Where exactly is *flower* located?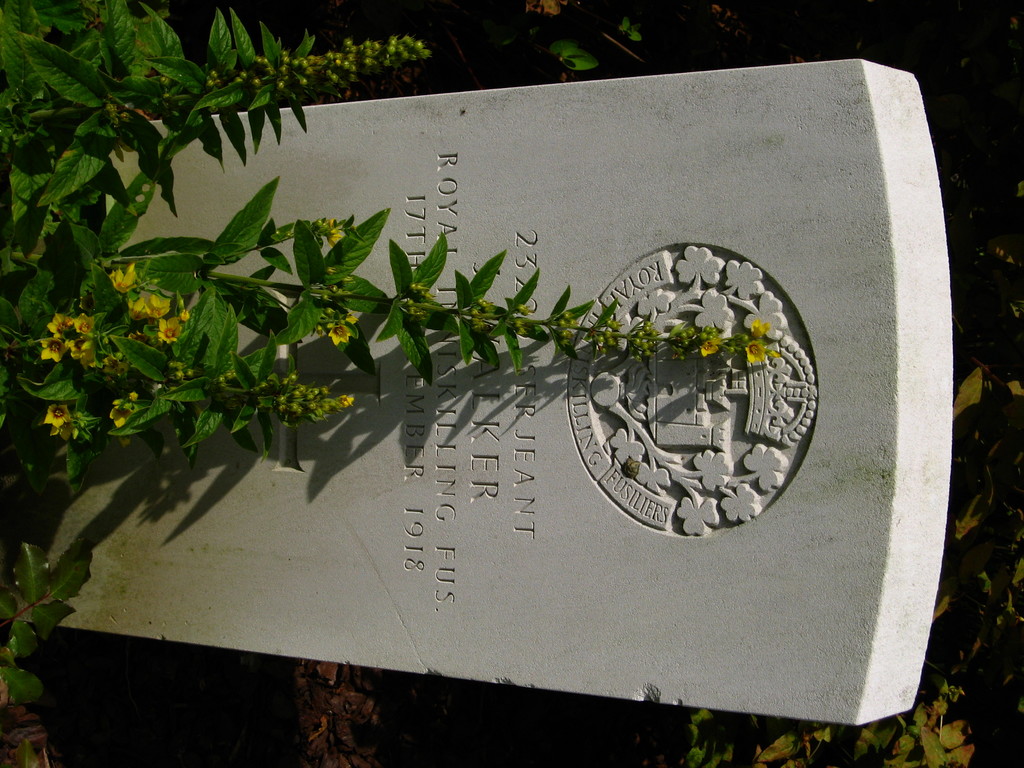
Its bounding box is region(159, 315, 184, 341).
